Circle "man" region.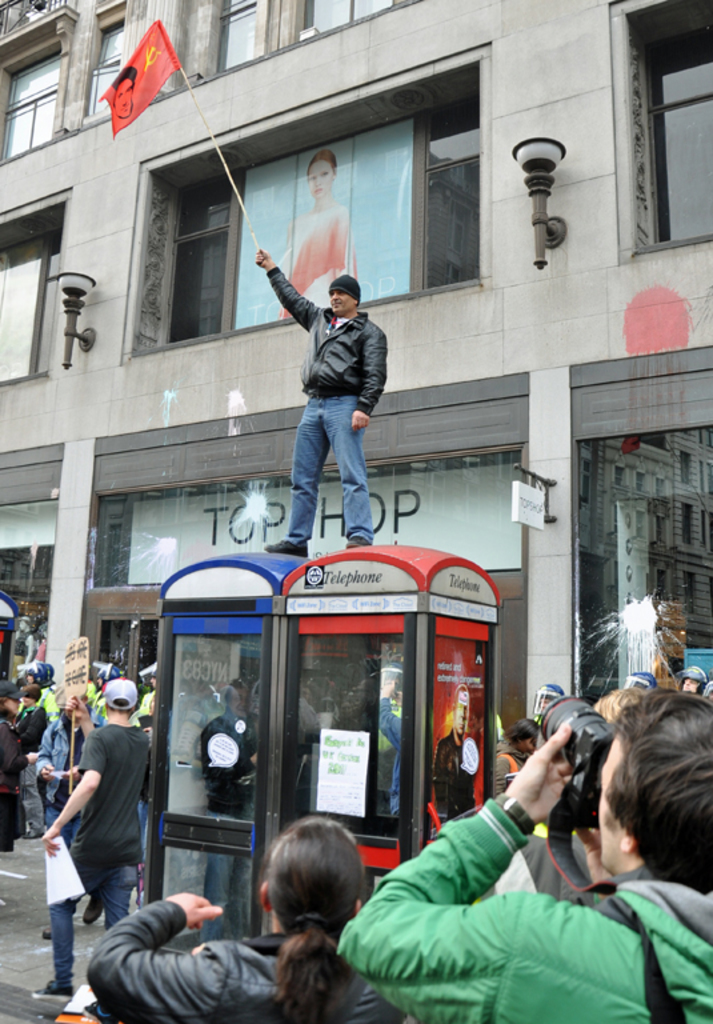
Region: [x1=39, y1=691, x2=96, y2=835].
